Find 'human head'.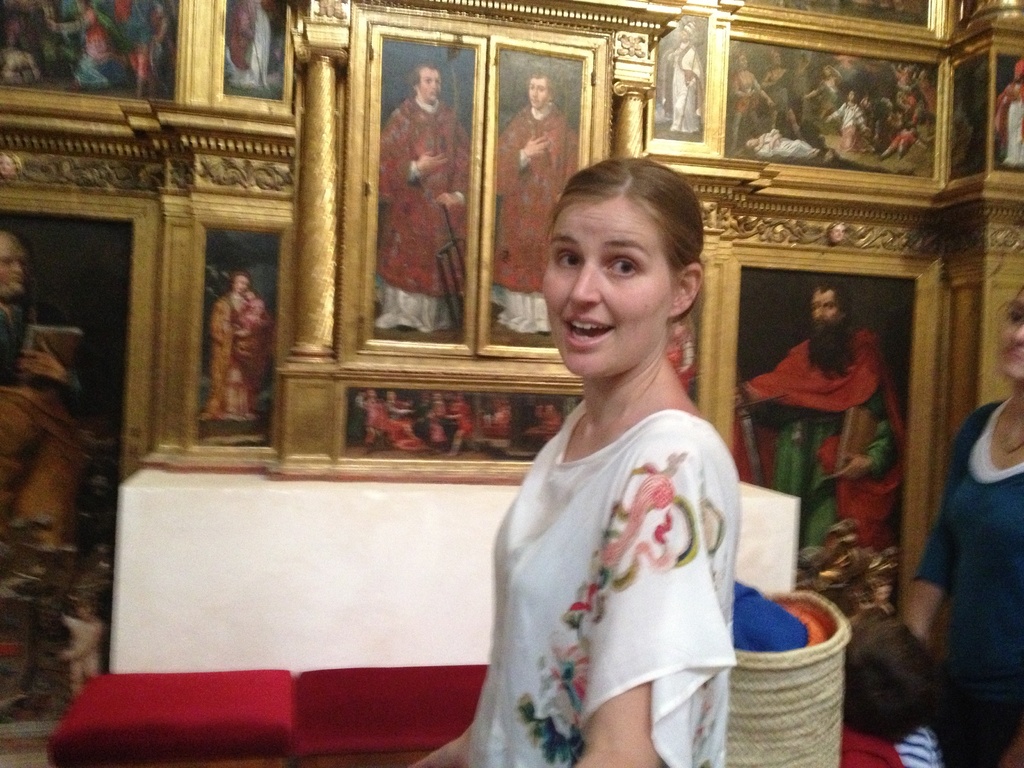
[left=818, top=64, right=833, bottom=78].
